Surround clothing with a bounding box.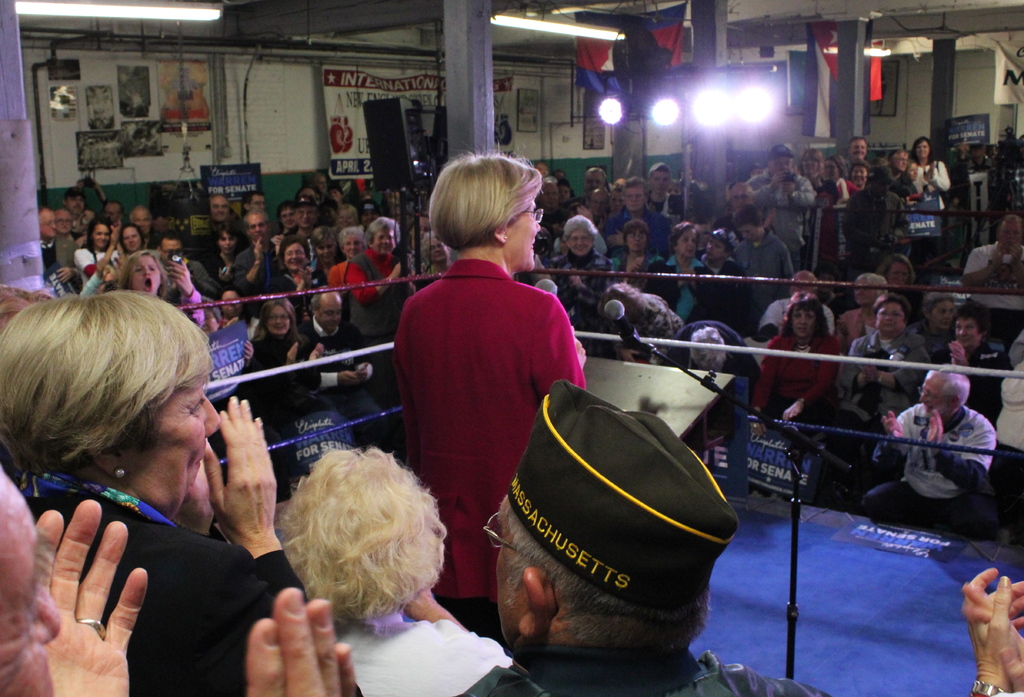
[742,229,793,294].
